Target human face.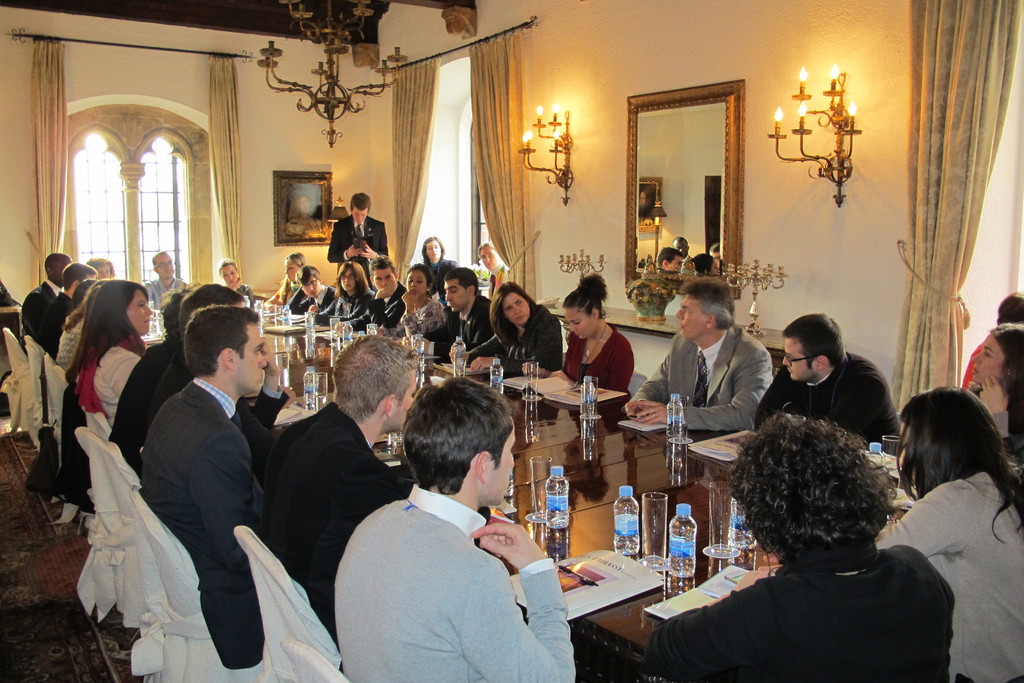
Target region: <box>782,337,819,380</box>.
